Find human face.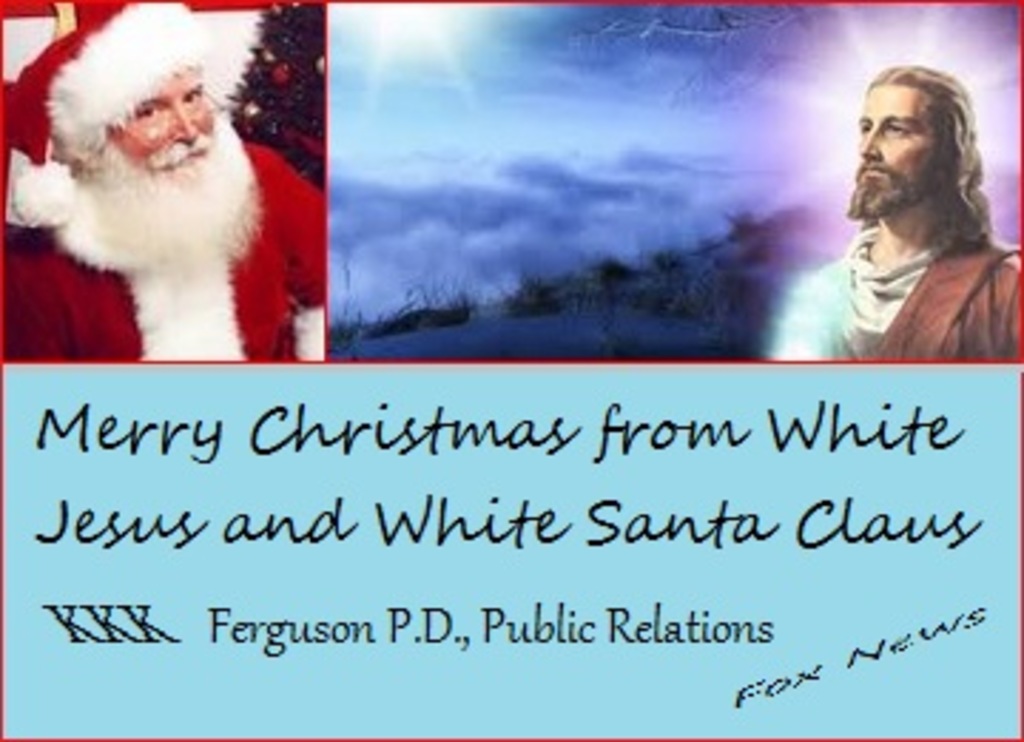
853:82:944:179.
